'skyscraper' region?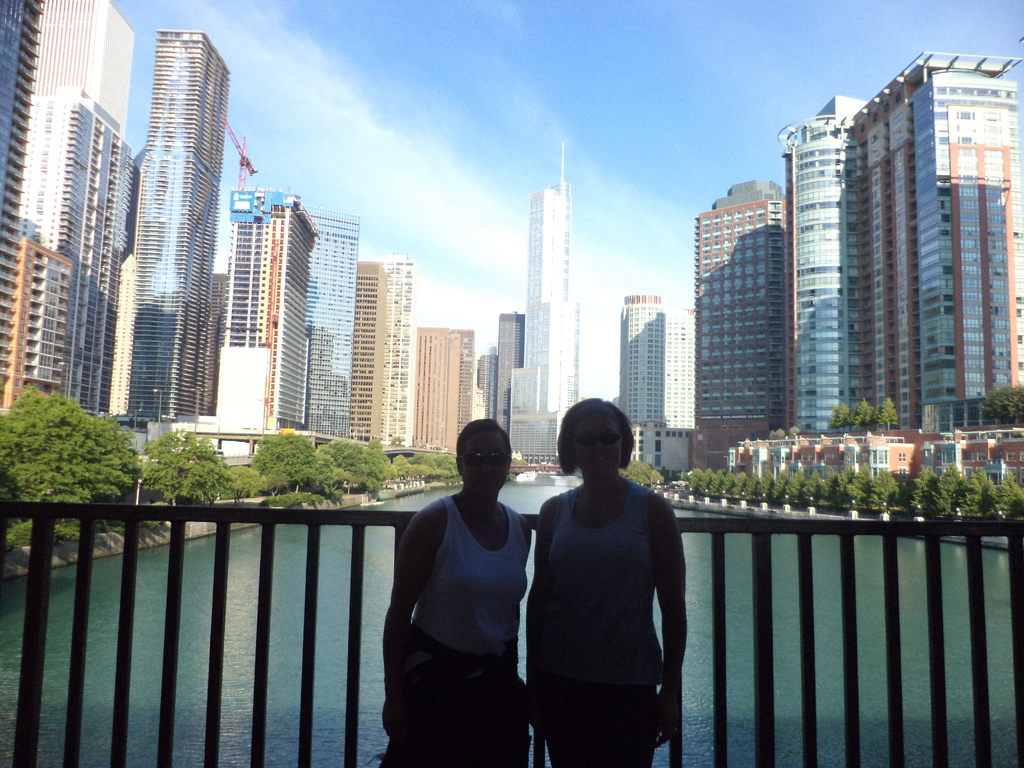
rect(511, 142, 581, 467)
